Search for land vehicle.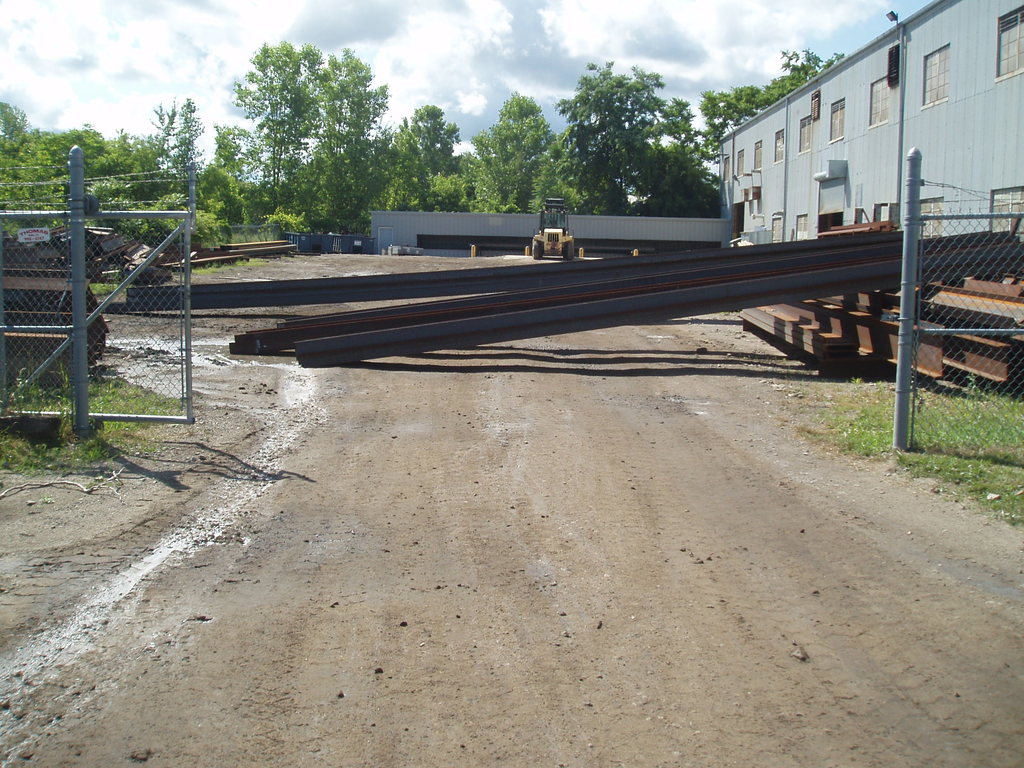
Found at box(531, 196, 575, 256).
